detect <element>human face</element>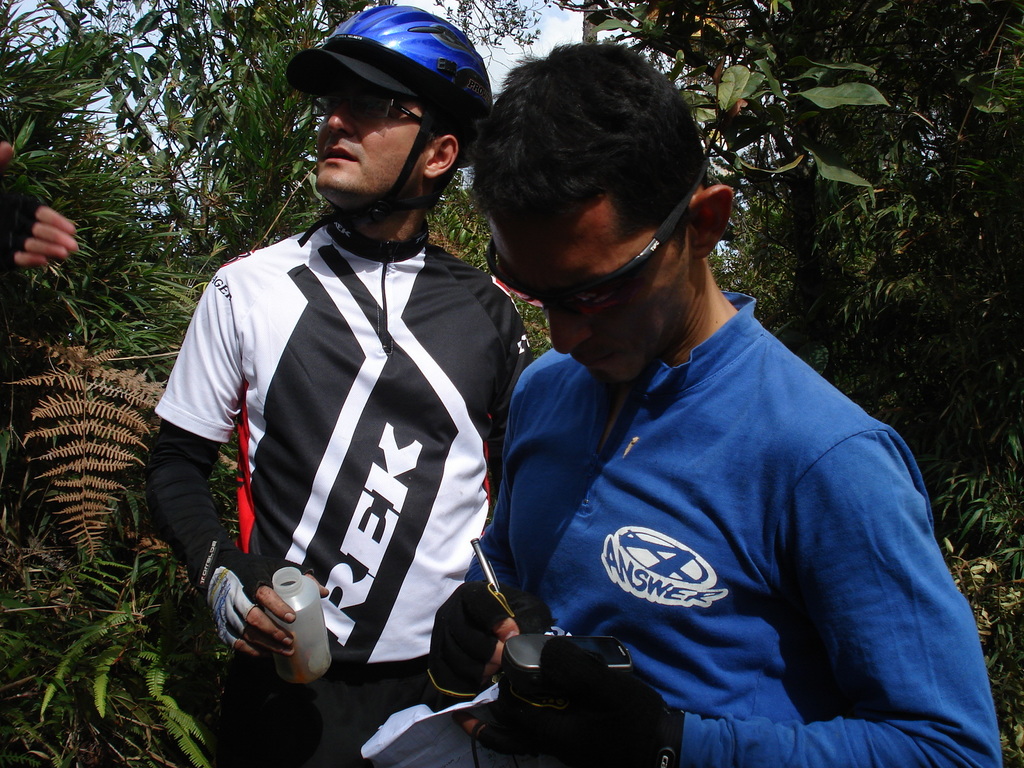
left=314, top=66, right=433, bottom=206
